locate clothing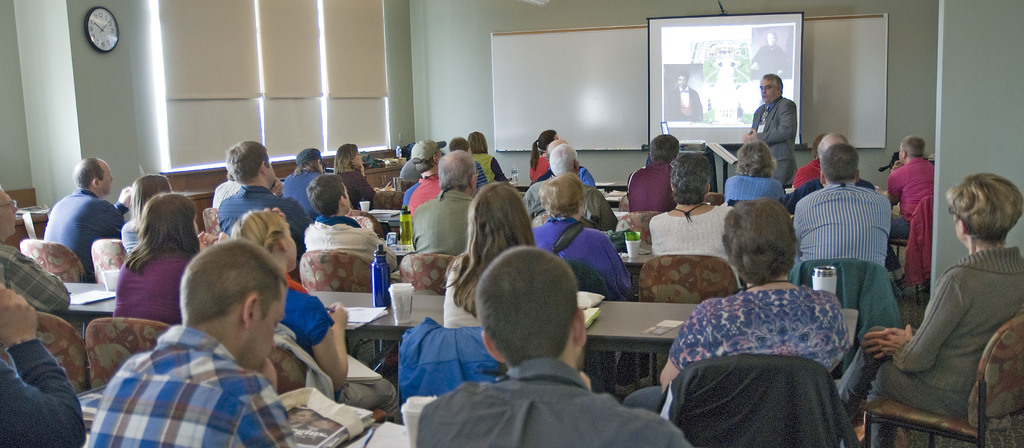
detection(529, 211, 632, 303)
